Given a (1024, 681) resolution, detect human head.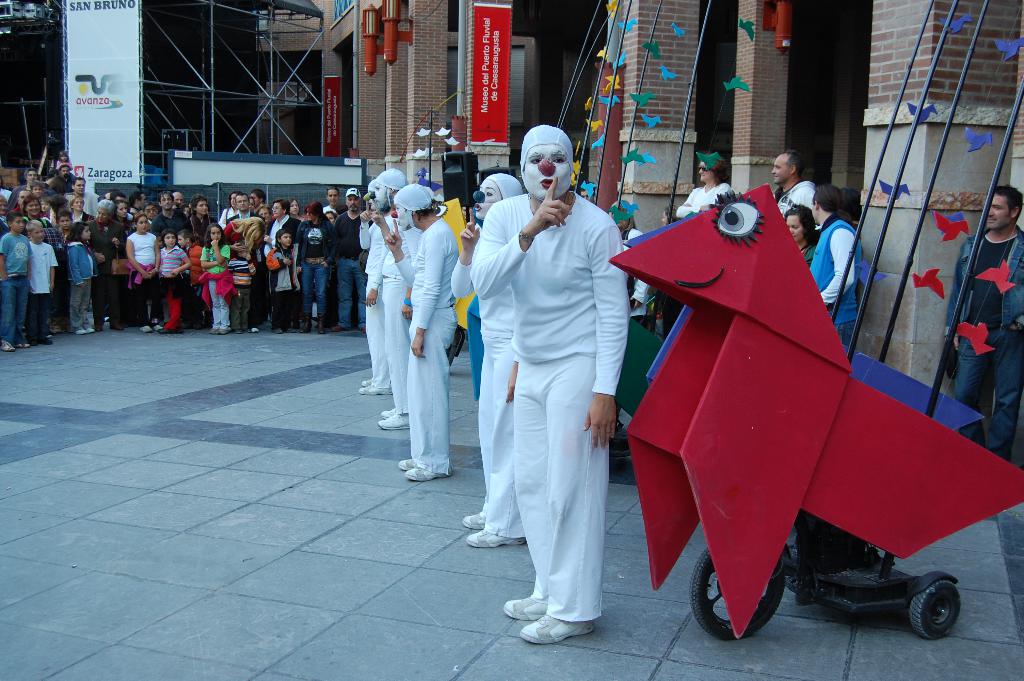
{"left": 115, "top": 197, "right": 128, "bottom": 219}.
